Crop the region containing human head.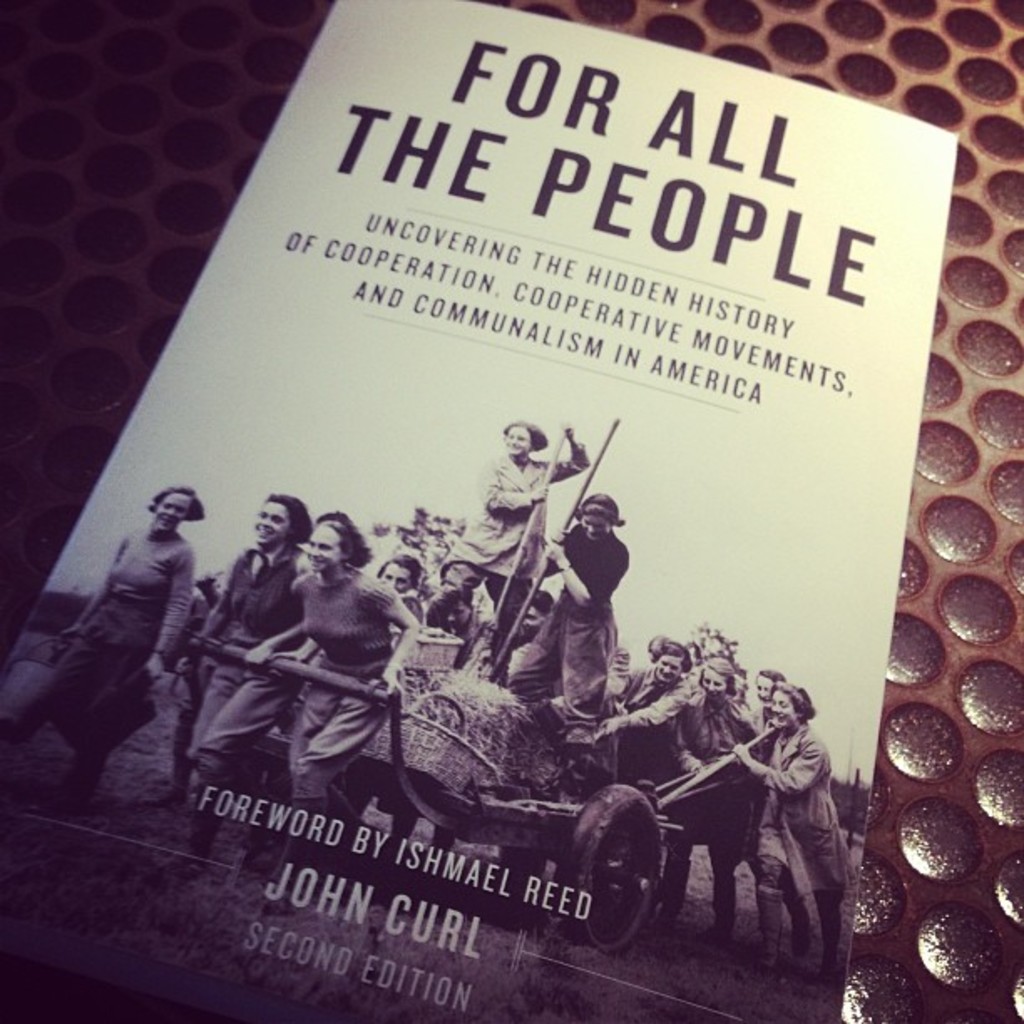
Crop region: <bbox>147, 485, 204, 530</bbox>.
